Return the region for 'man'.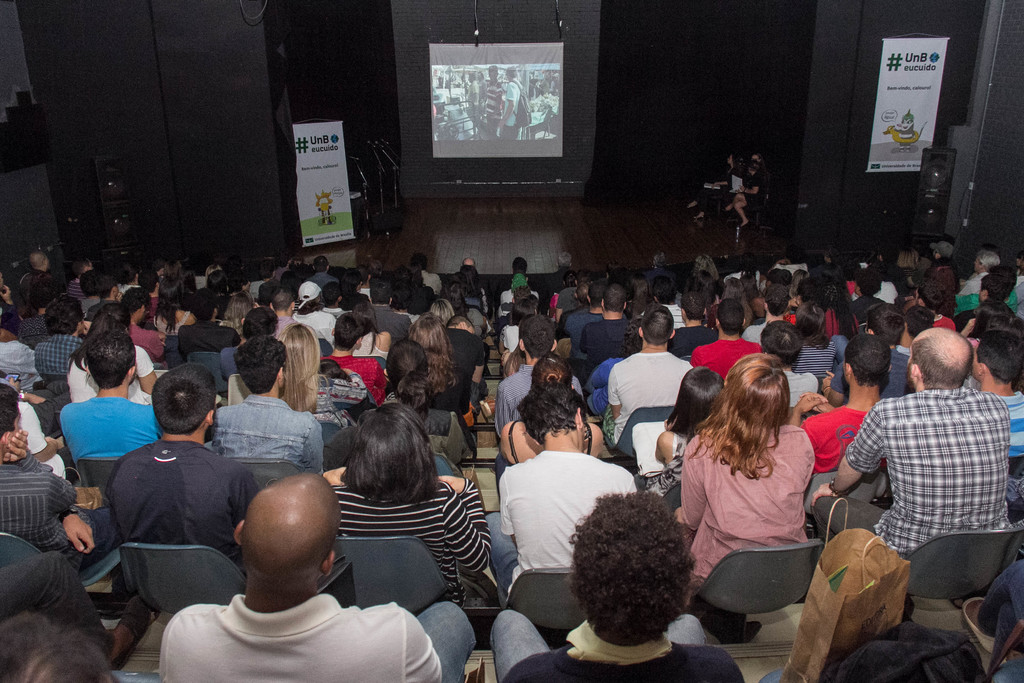
pyautogui.locateOnScreen(456, 258, 483, 304).
